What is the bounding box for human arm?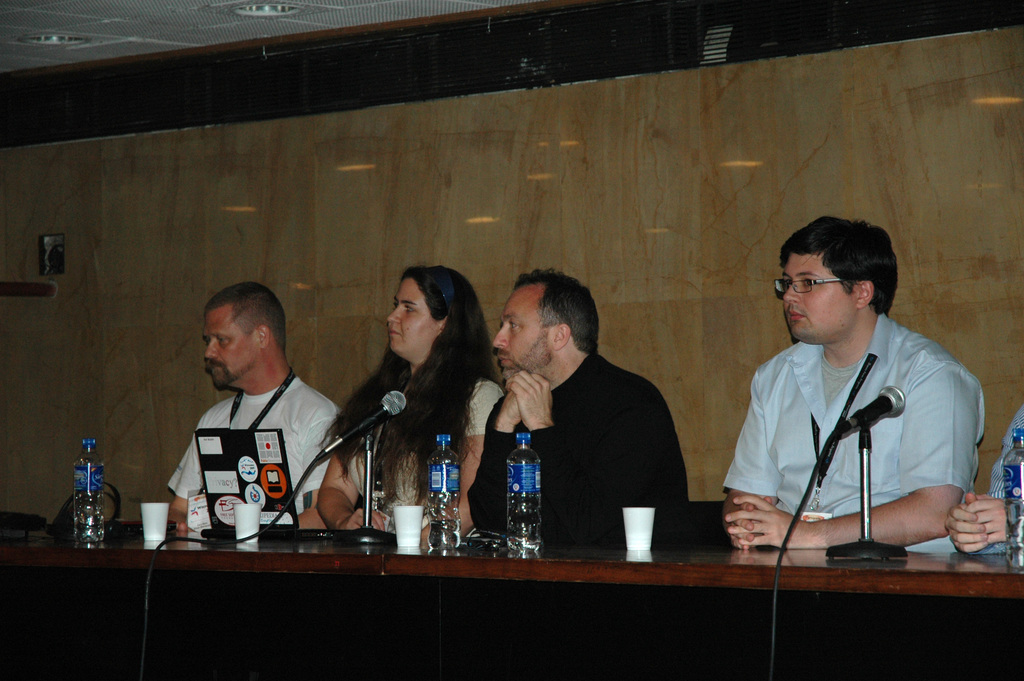
{"left": 163, "top": 413, "right": 204, "bottom": 521}.
